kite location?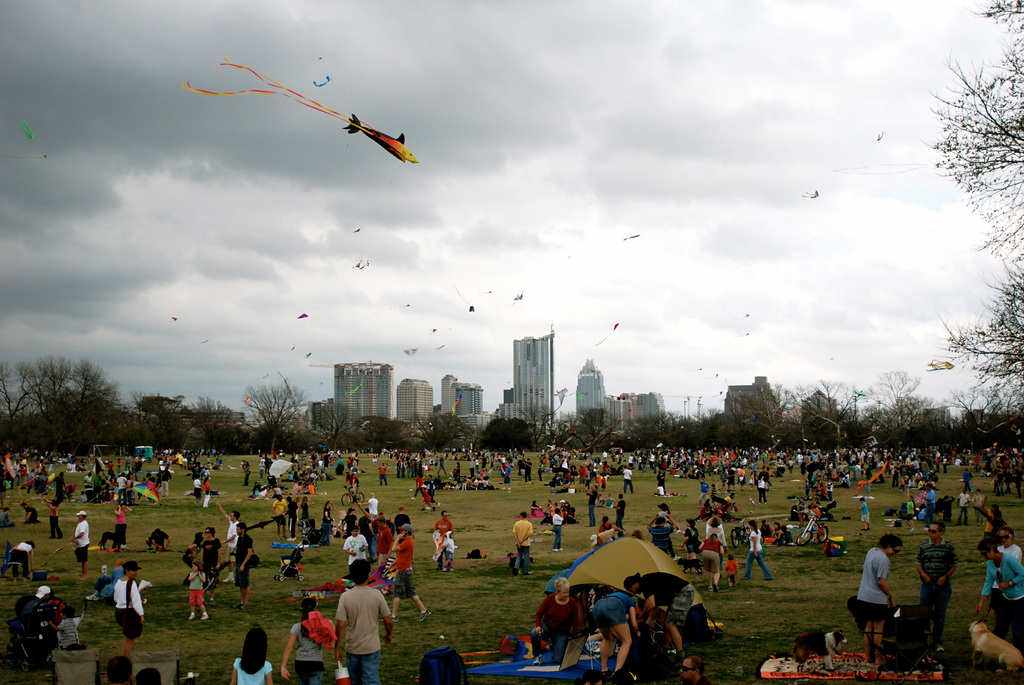
locate(593, 321, 622, 348)
